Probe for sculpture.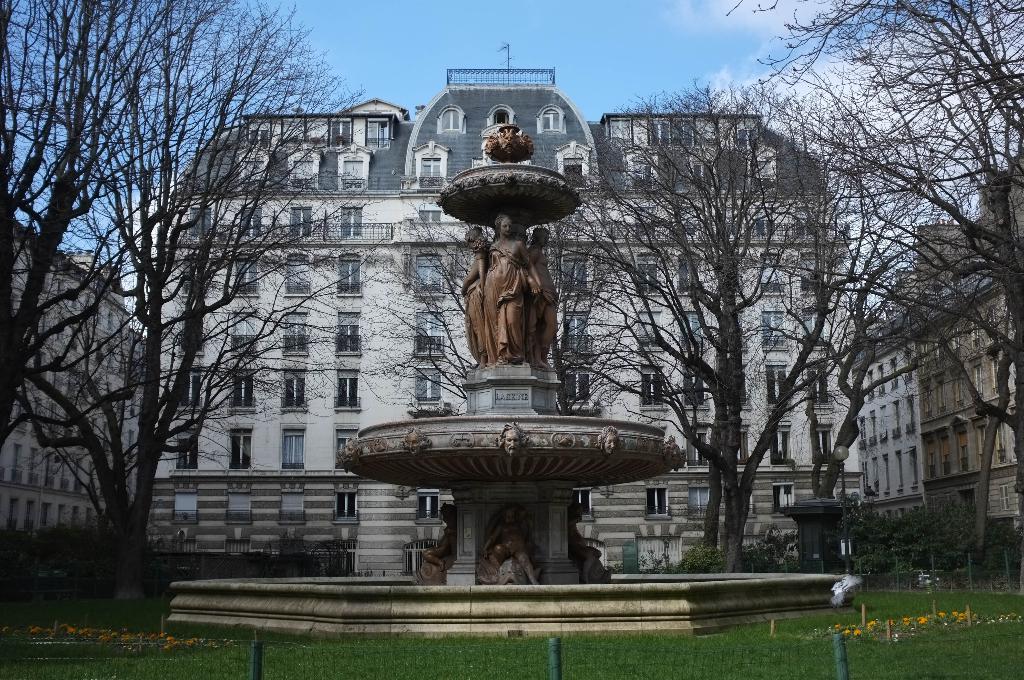
Probe result: locate(412, 501, 457, 581).
